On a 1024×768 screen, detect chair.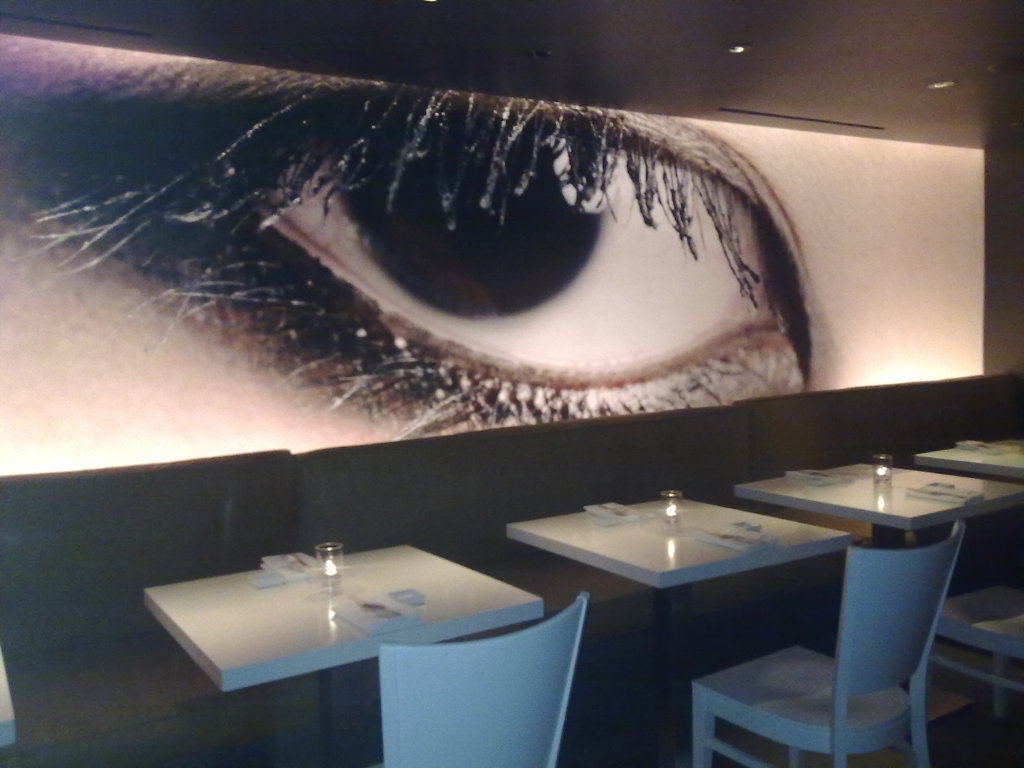
box(940, 575, 1023, 738).
